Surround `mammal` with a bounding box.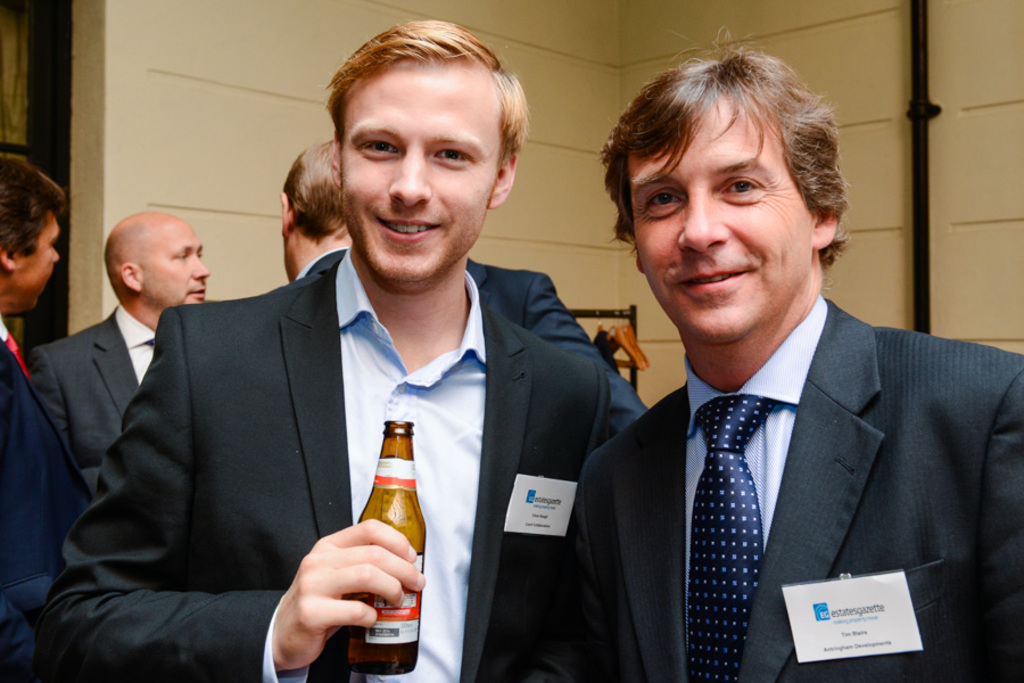
[left=28, top=14, right=649, bottom=682].
